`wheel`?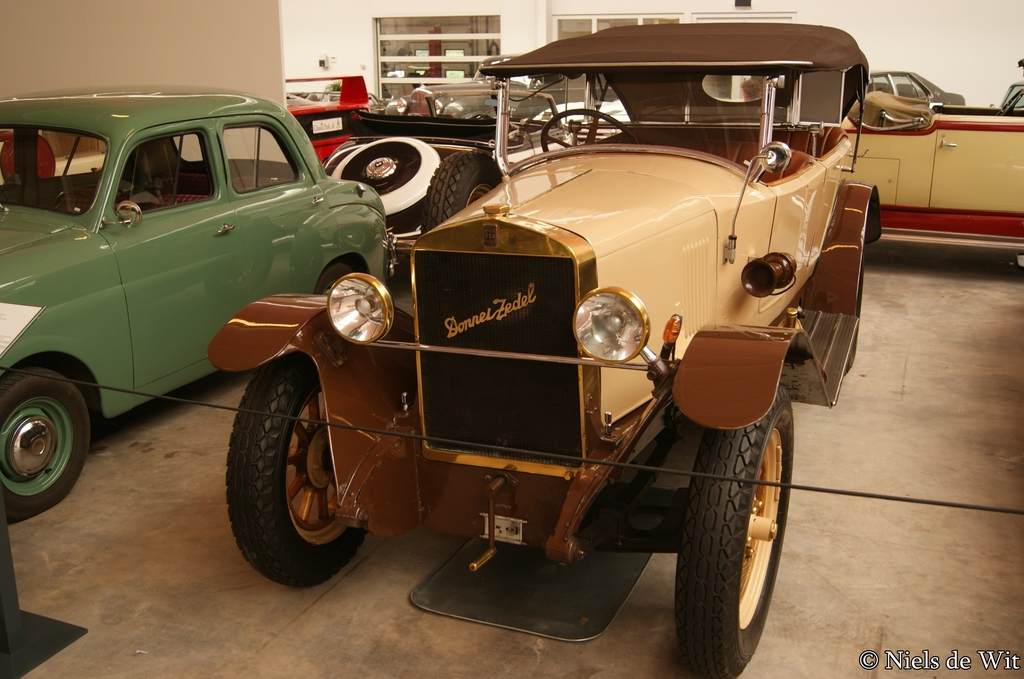
x1=993, y1=88, x2=1023, y2=117
